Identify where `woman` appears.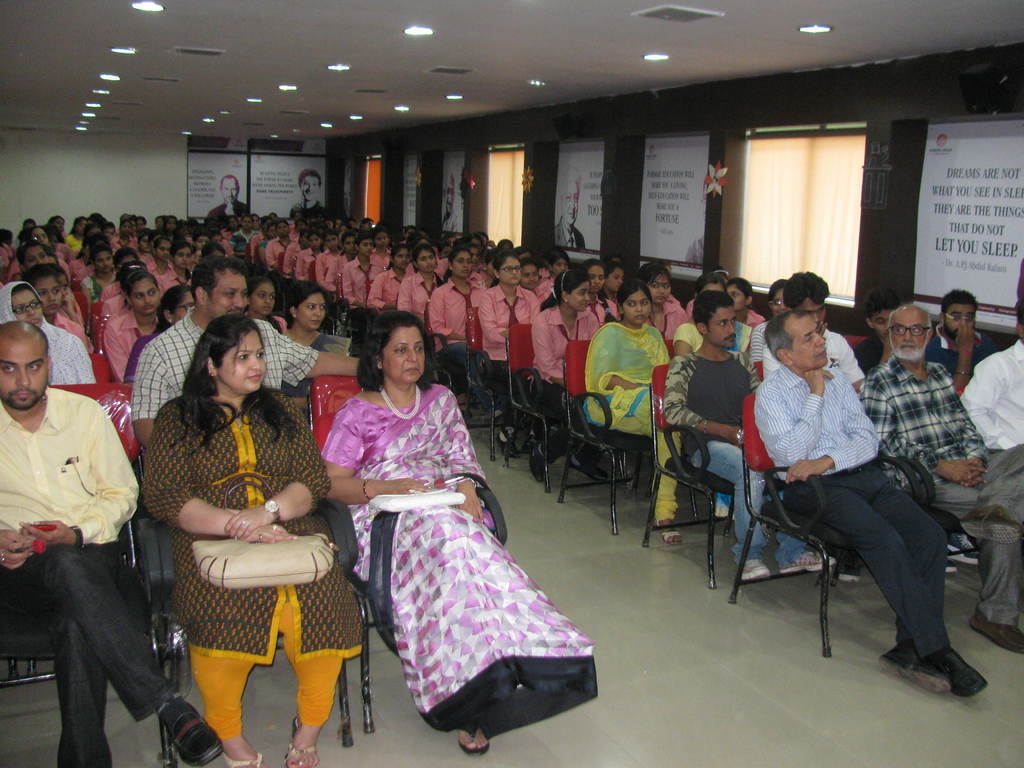
Appears at bbox(580, 261, 619, 326).
